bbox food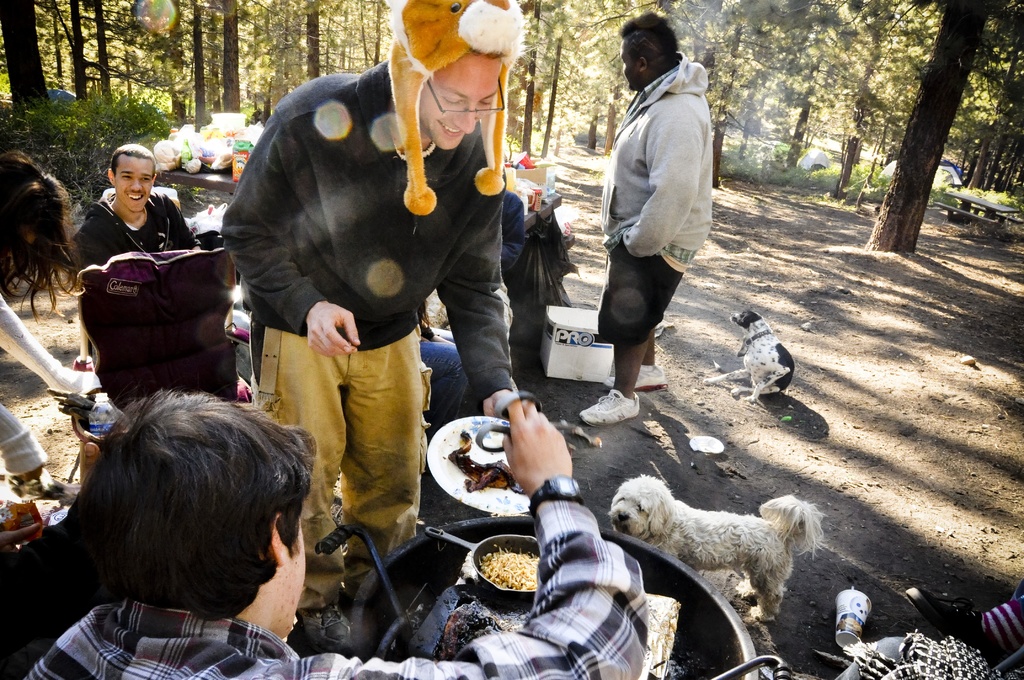
431/421/520/514
